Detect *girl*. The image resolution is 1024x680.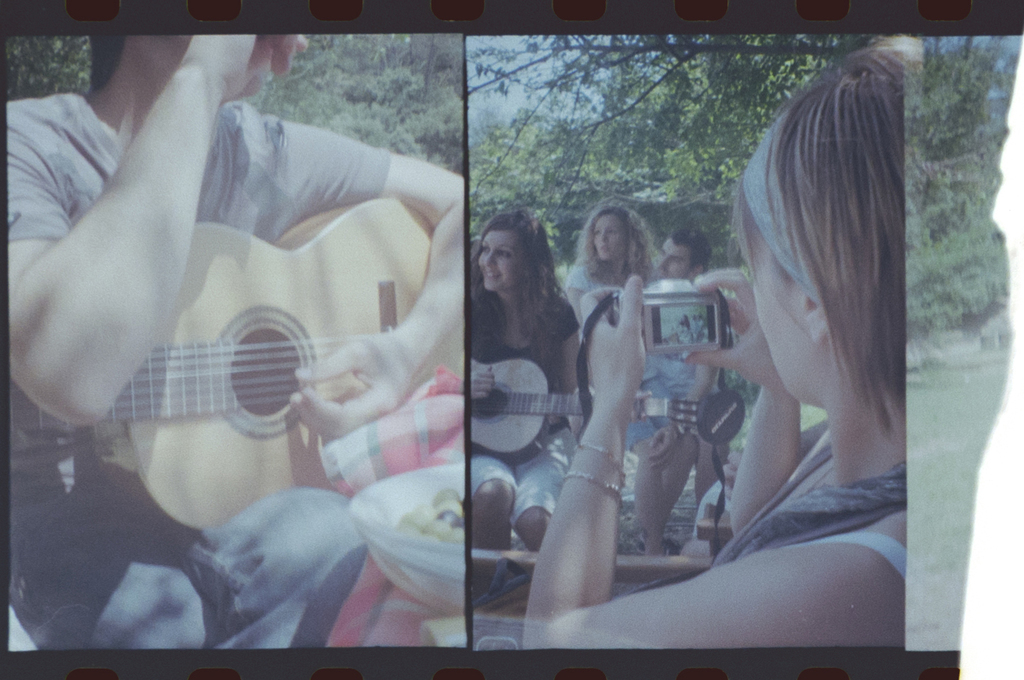
{"x1": 561, "y1": 205, "x2": 674, "y2": 550}.
